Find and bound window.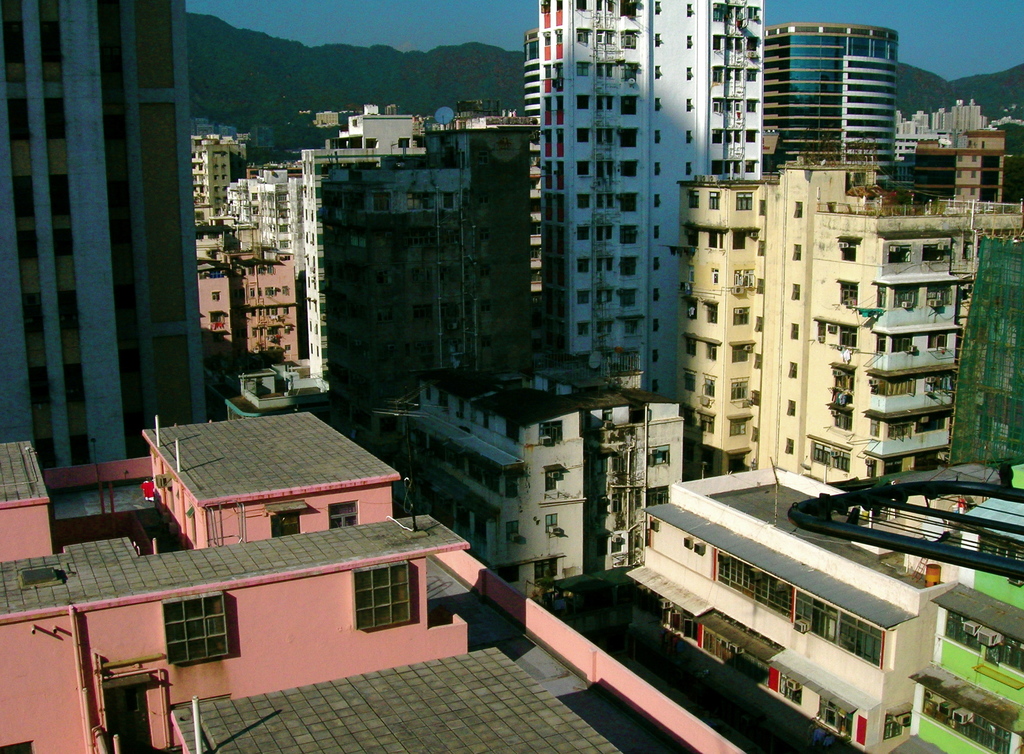
Bound: <box>794,592,883,664</box>.
